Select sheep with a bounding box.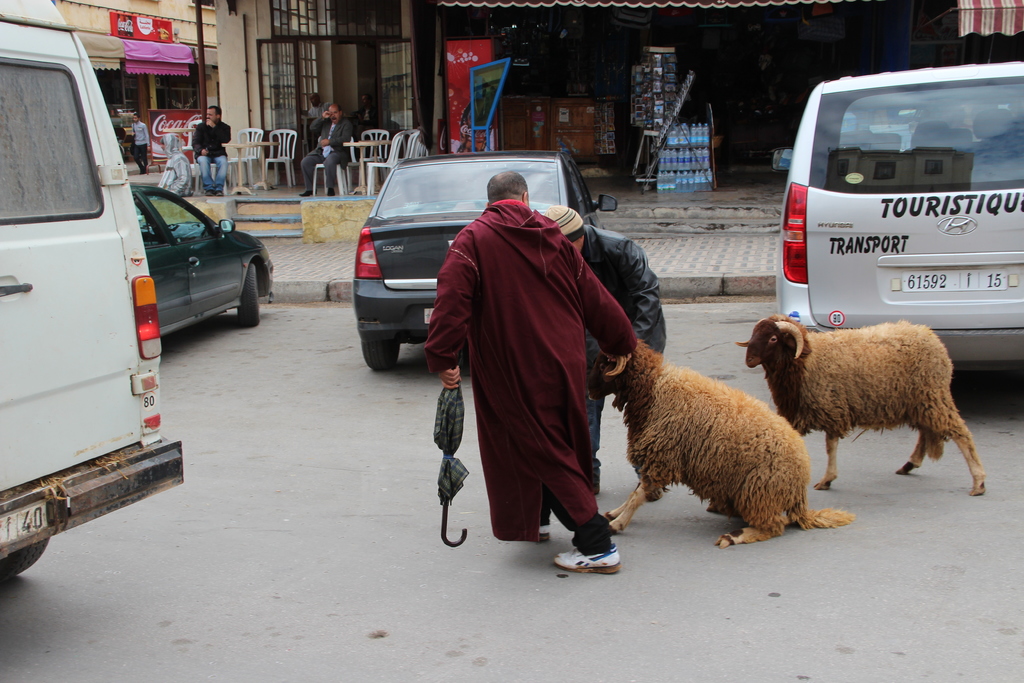
(733, 312, 987, 497).
